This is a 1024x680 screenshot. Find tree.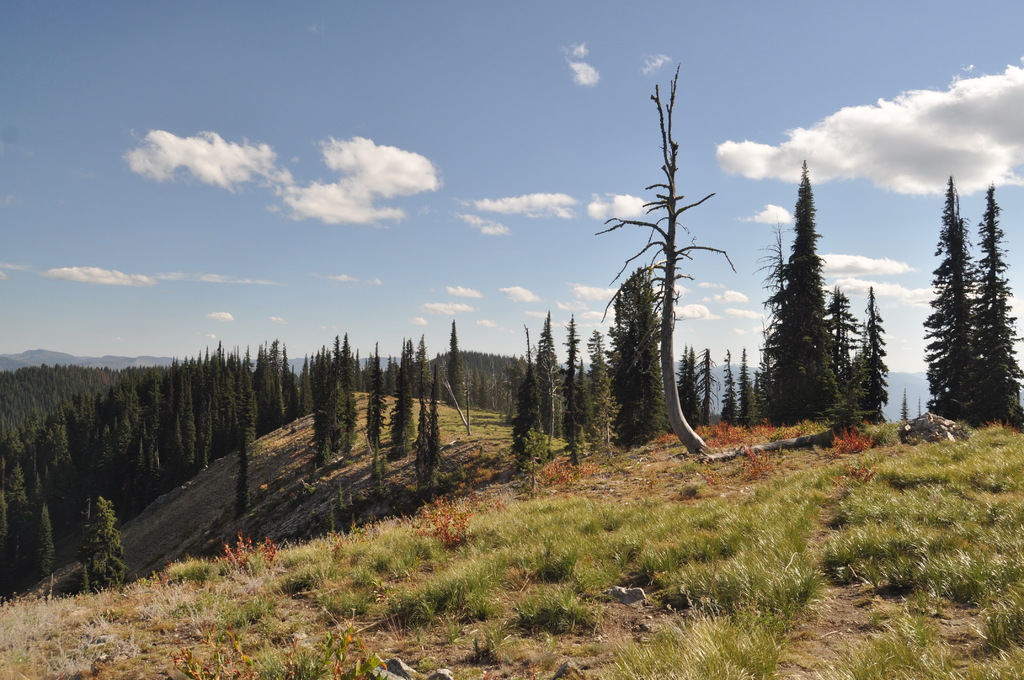
Bounding box: crop(929, 168, 991, 424).
